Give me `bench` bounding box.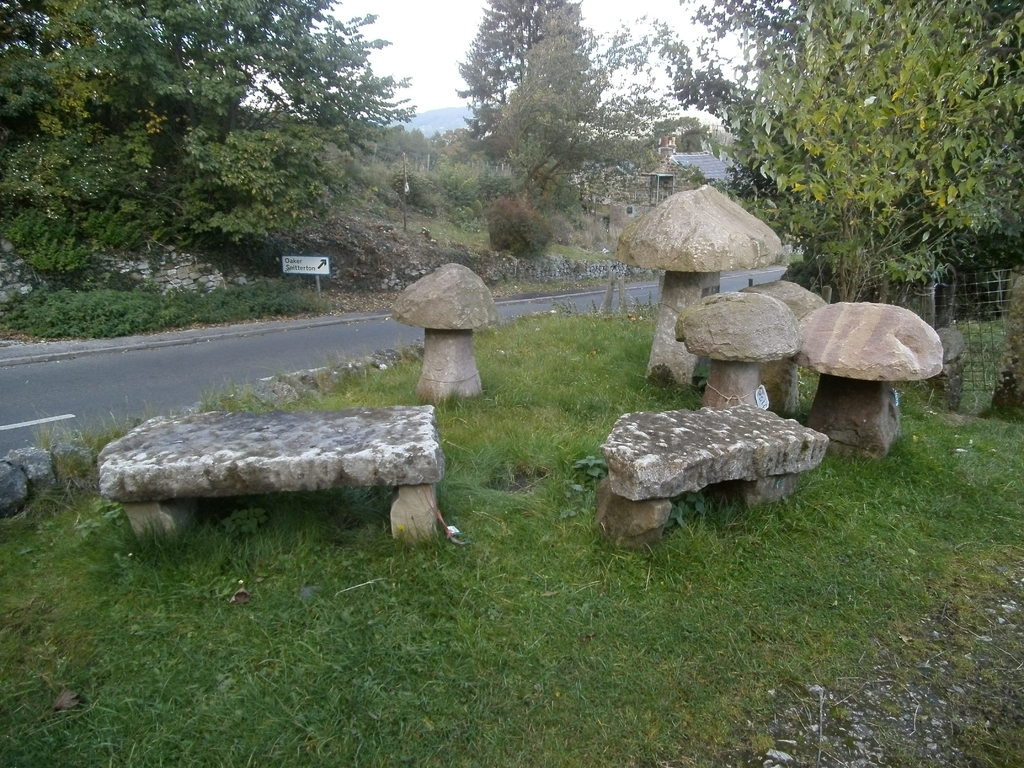
x1=76, y1=337, x2=455, y2=568.
